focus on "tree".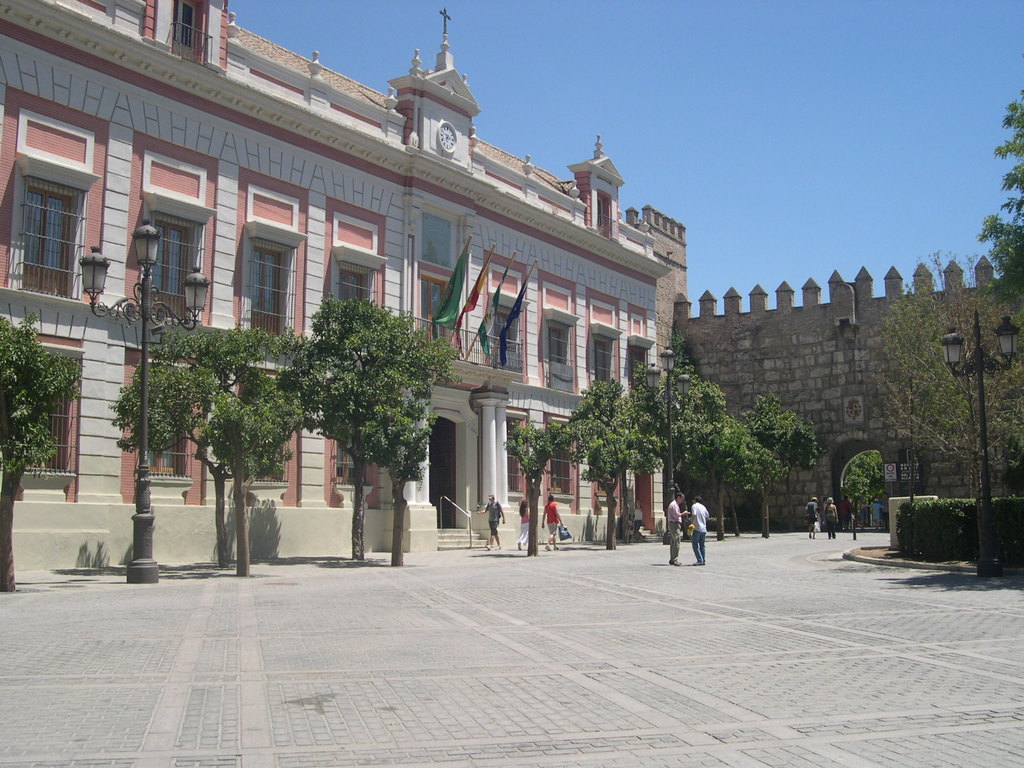
Focused at <box>972,86,1023,255</box>.
